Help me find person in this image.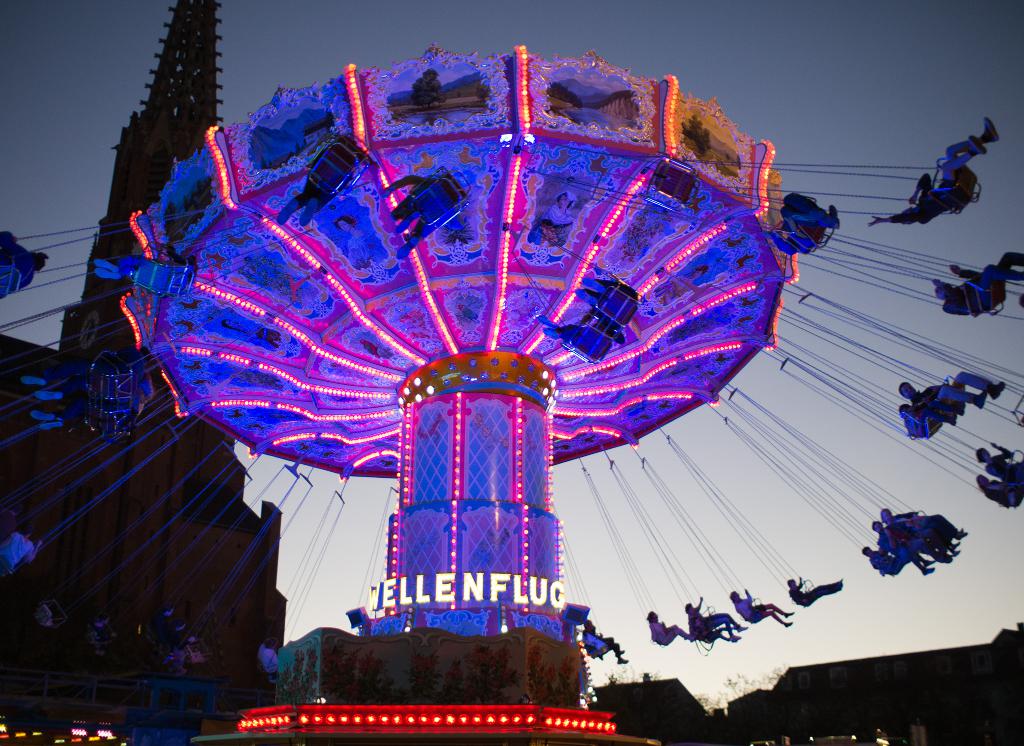
Found it: bbox(581, 618, 630, 668).
